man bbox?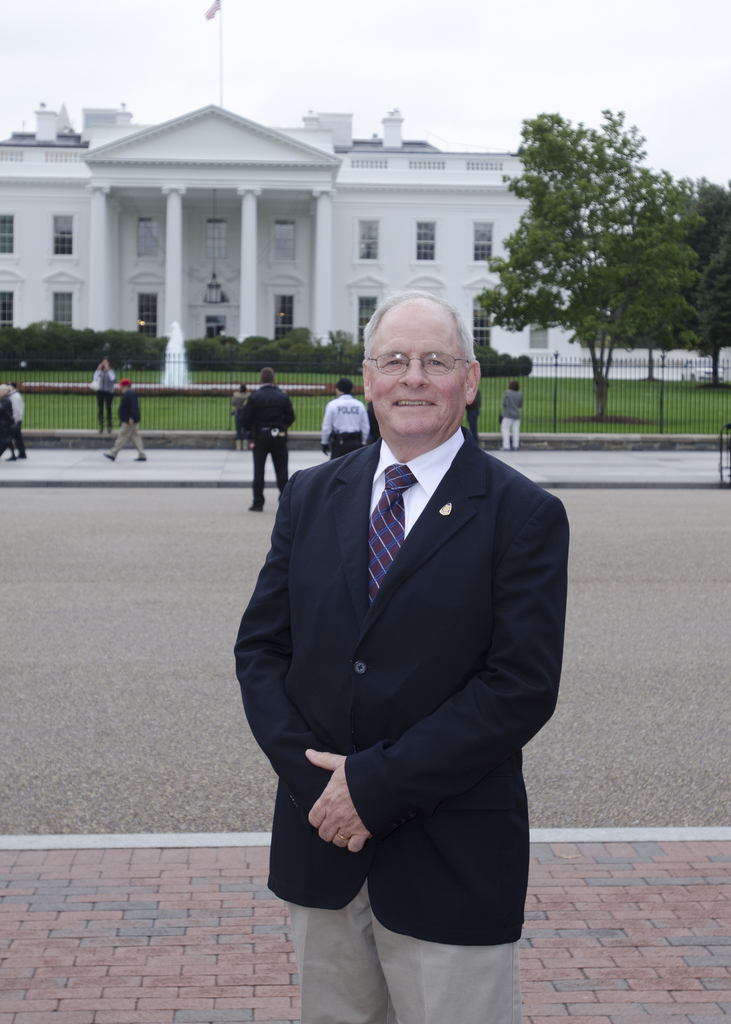
x1=241, y1=268, x2=562, y2=968
